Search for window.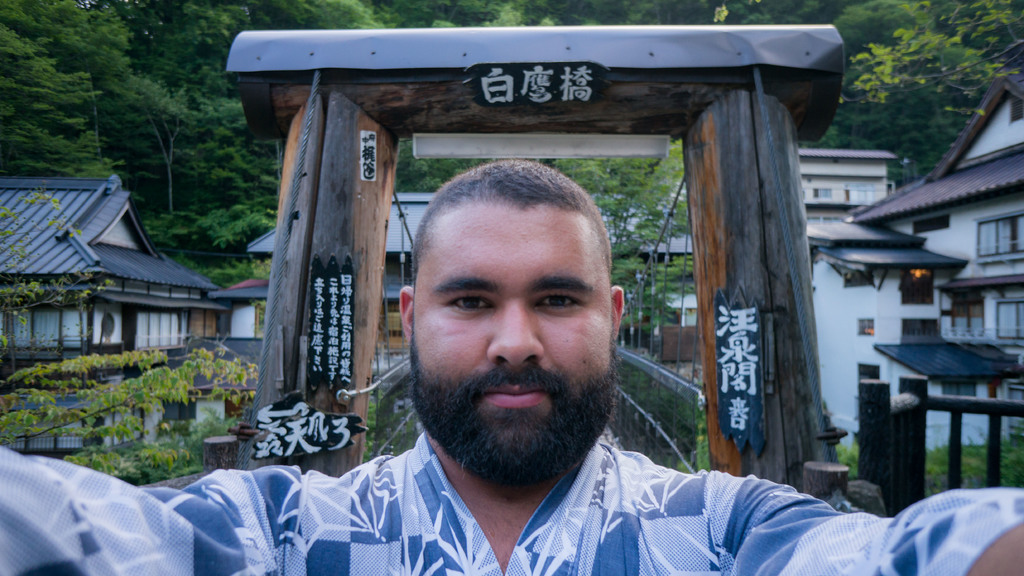
Found at crop(941, 373, 976, 403).
